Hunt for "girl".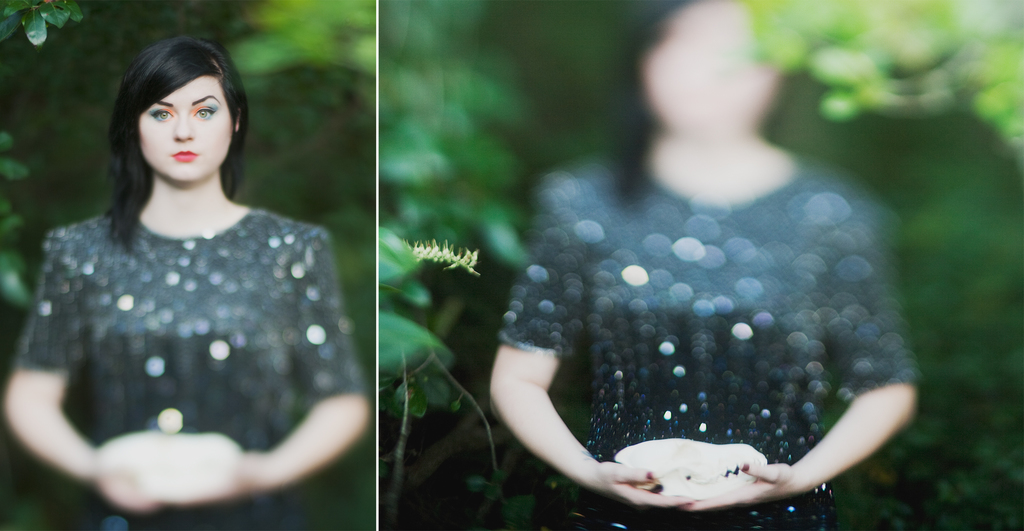
Hunted down at locate(4, 40, 364, 530).
